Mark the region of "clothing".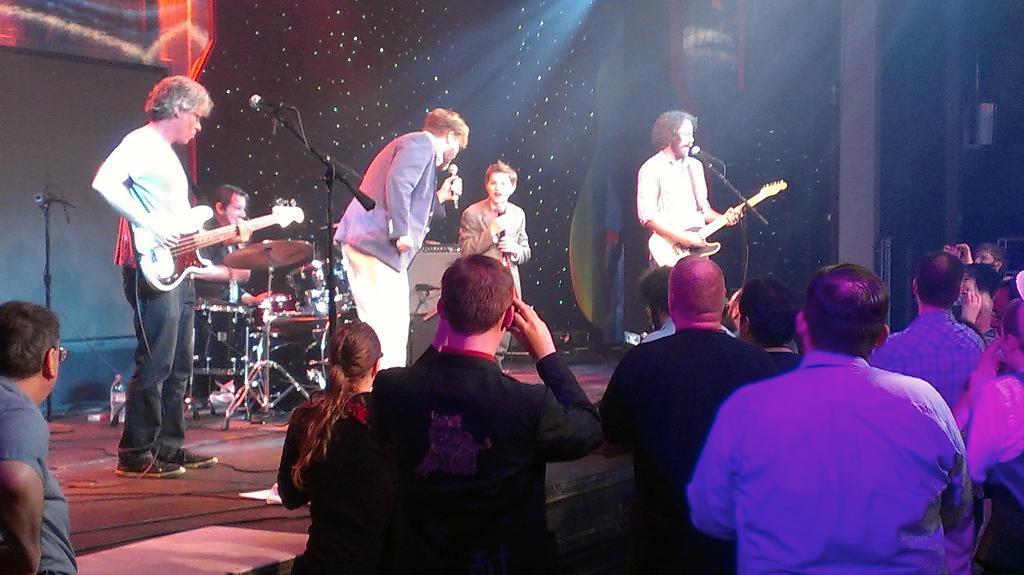
Region: bbox=[632, 143, 712, 264].
